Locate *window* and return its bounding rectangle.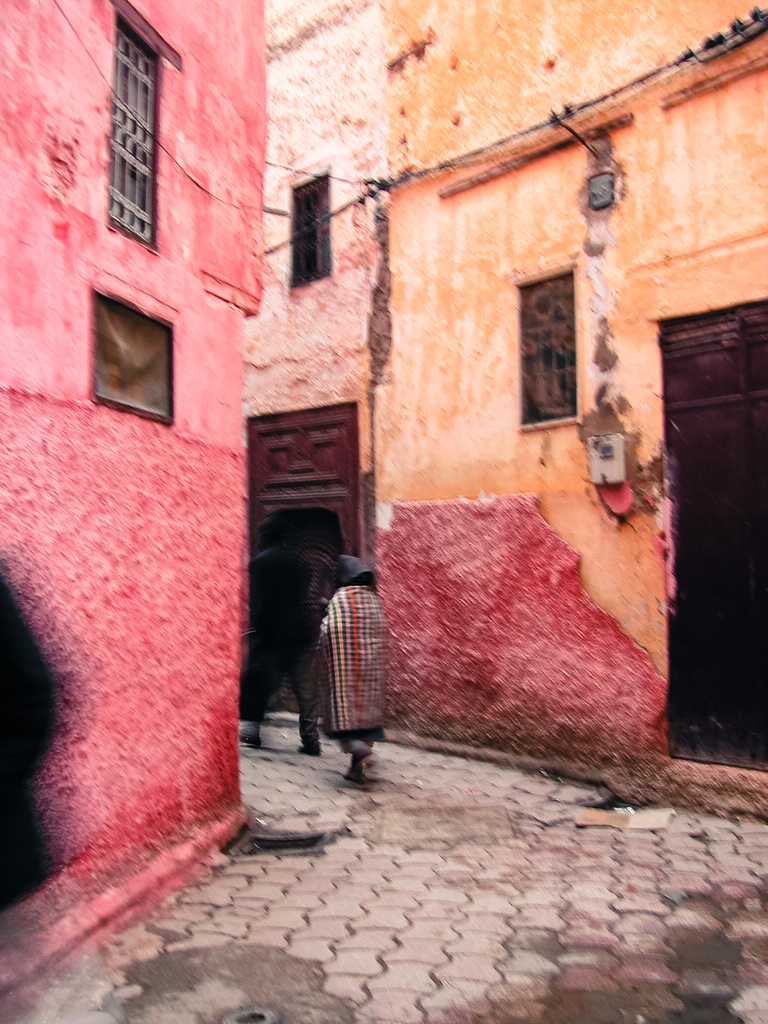
bbox=(282, 172, 331, 285).
